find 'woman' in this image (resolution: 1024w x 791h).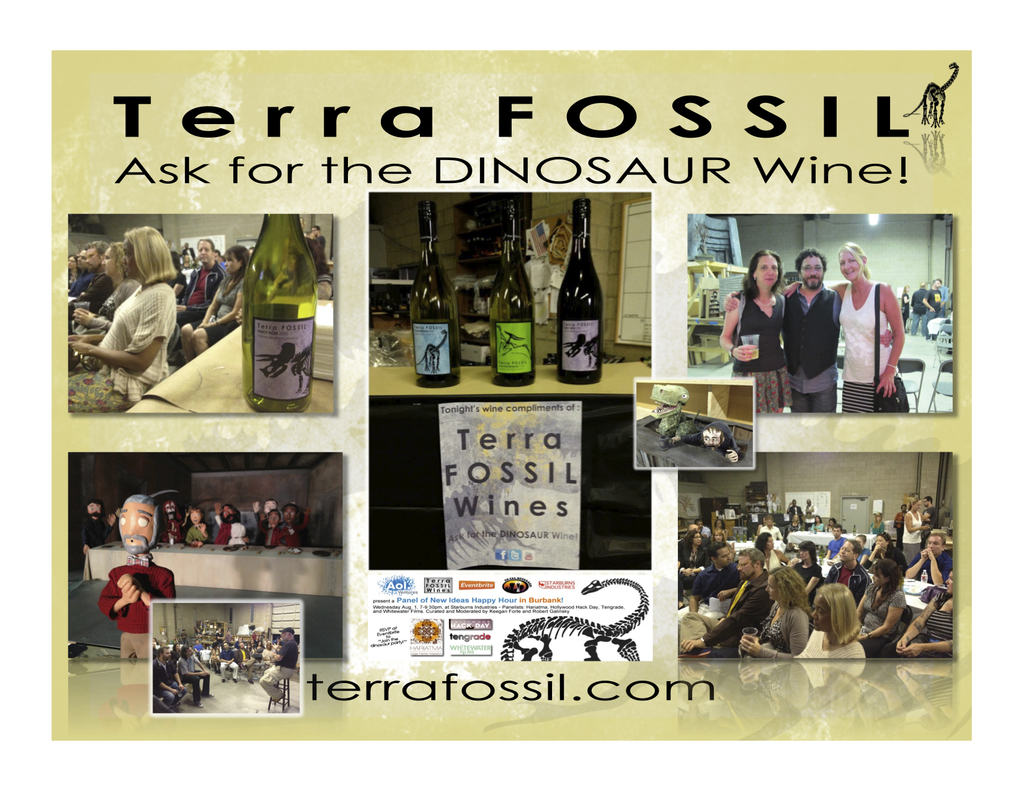
box=[742, 569, 808, 662].
